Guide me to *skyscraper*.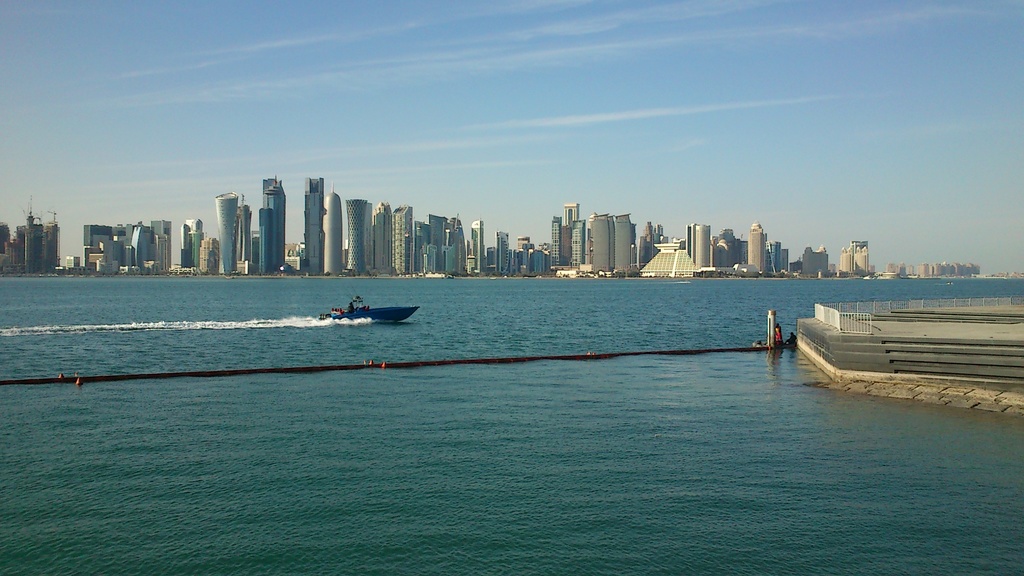
Guidance: [346,198,365,276].
